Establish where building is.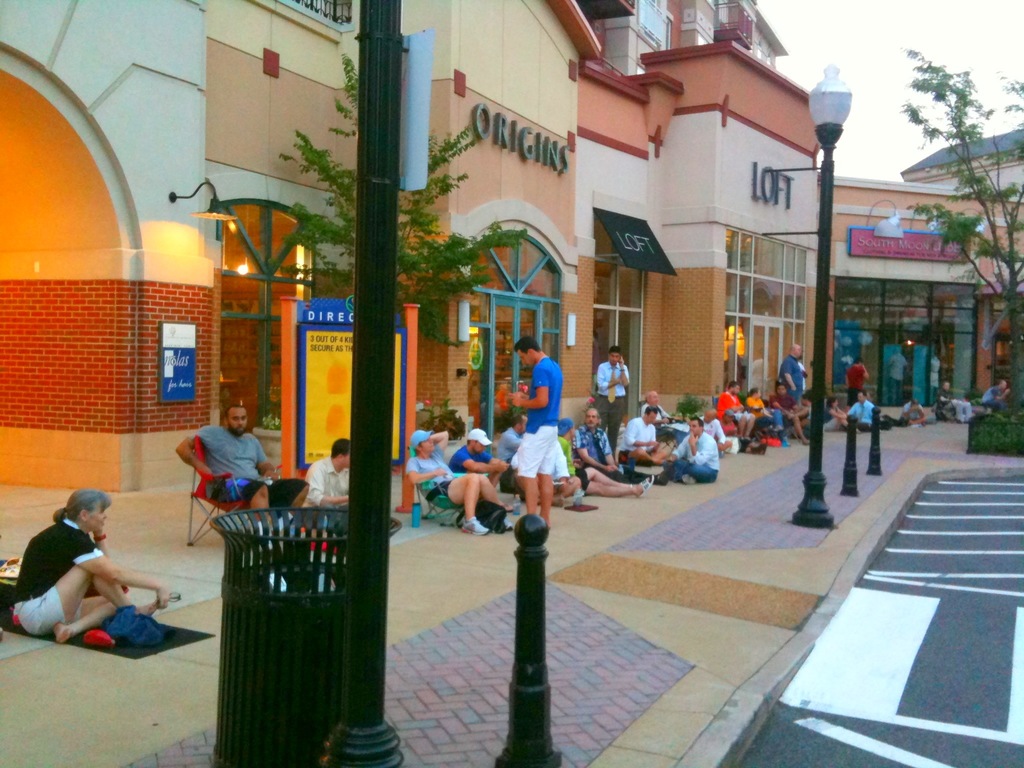
Established at 0 0 600 496.
